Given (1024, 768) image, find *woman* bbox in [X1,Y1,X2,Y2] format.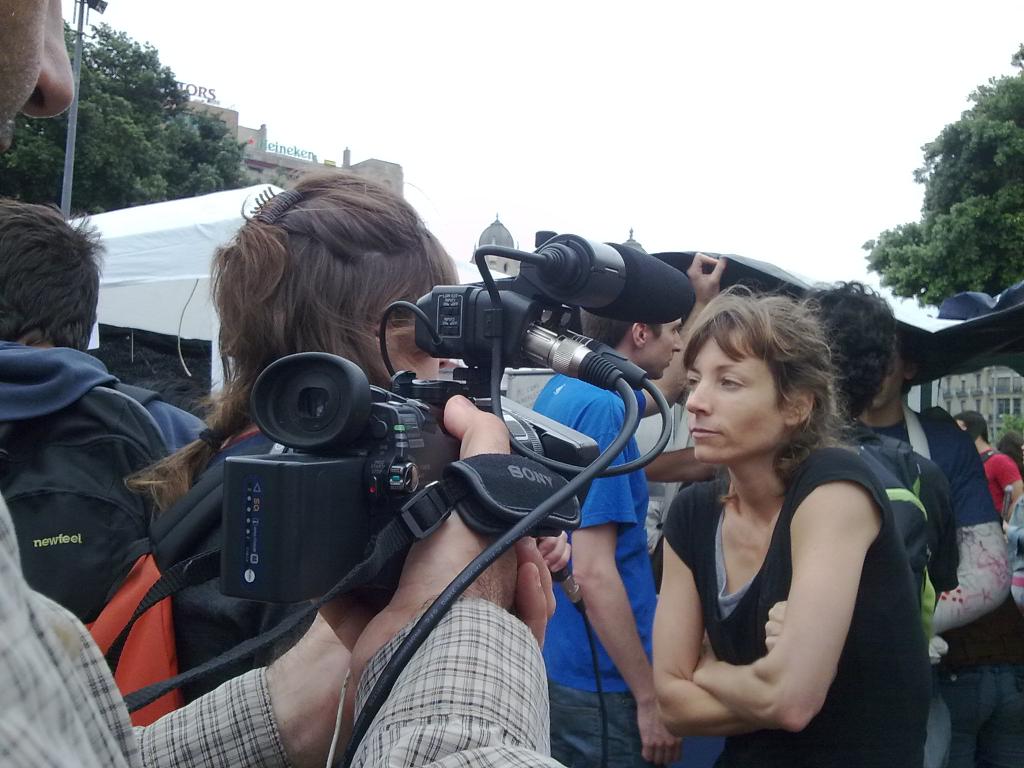
[123,161,457,708].
